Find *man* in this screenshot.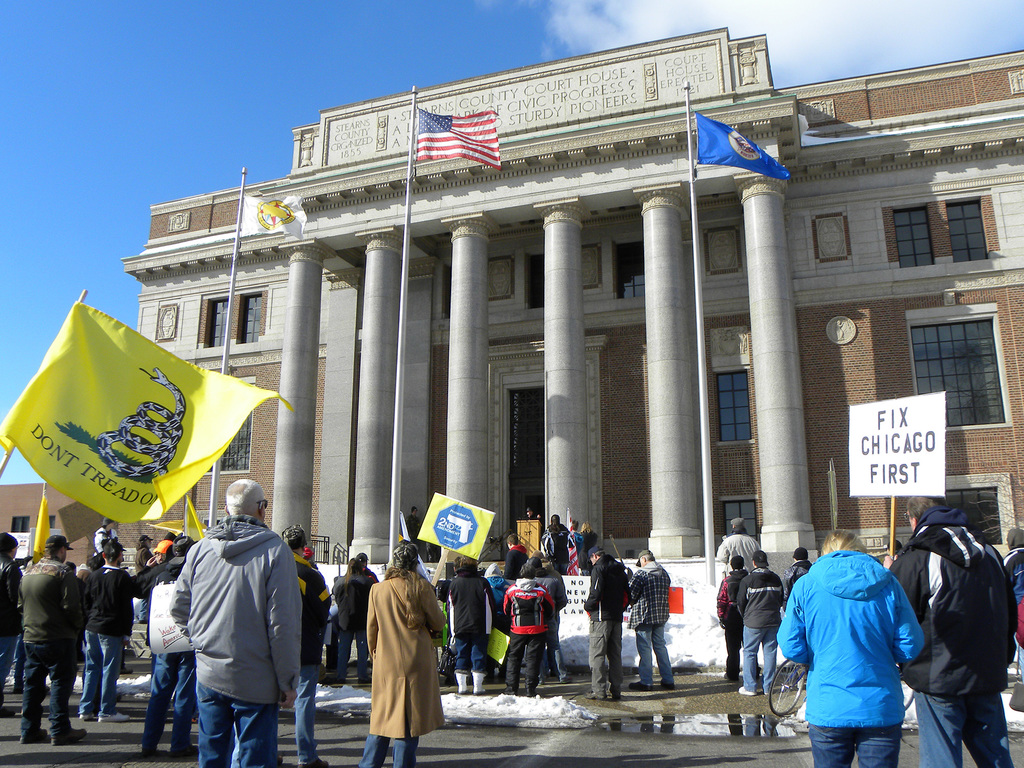
The bounding box for *man* is 716 519 757 572.
